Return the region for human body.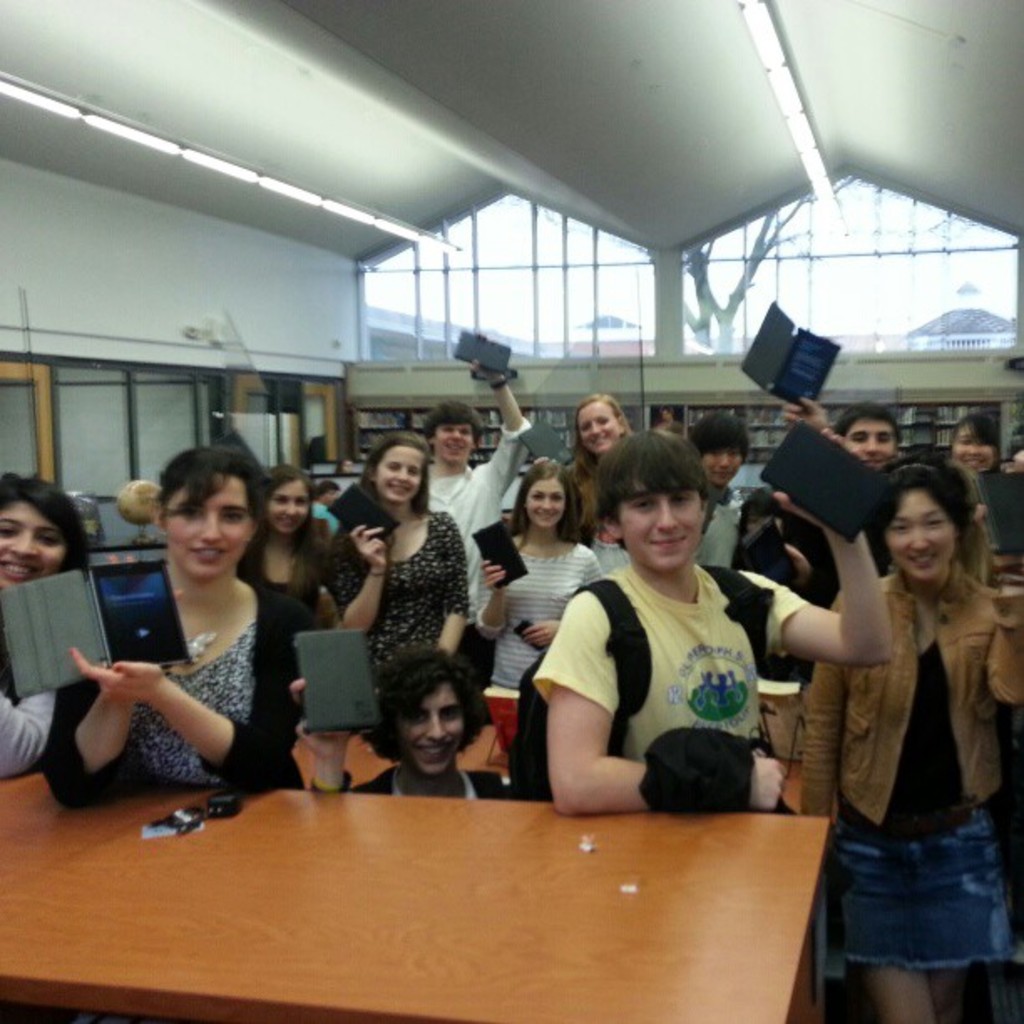
bbox=[425, 358, 542, 674].
